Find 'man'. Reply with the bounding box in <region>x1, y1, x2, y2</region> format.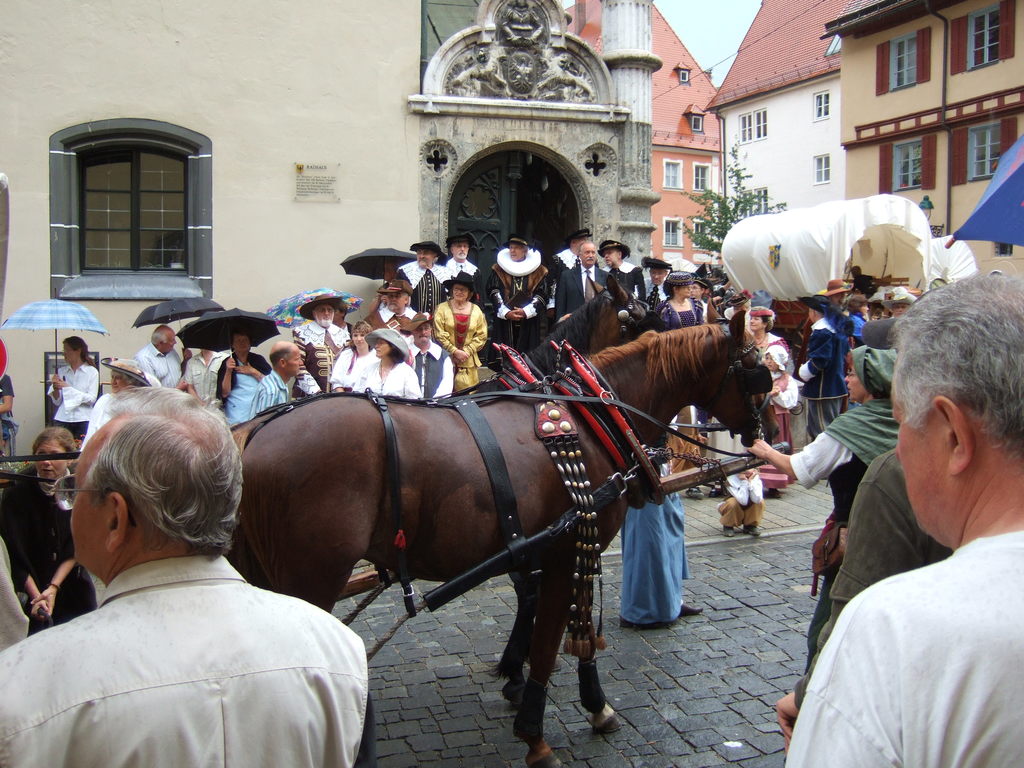
<region>789, 294, 858, 442</region>.
